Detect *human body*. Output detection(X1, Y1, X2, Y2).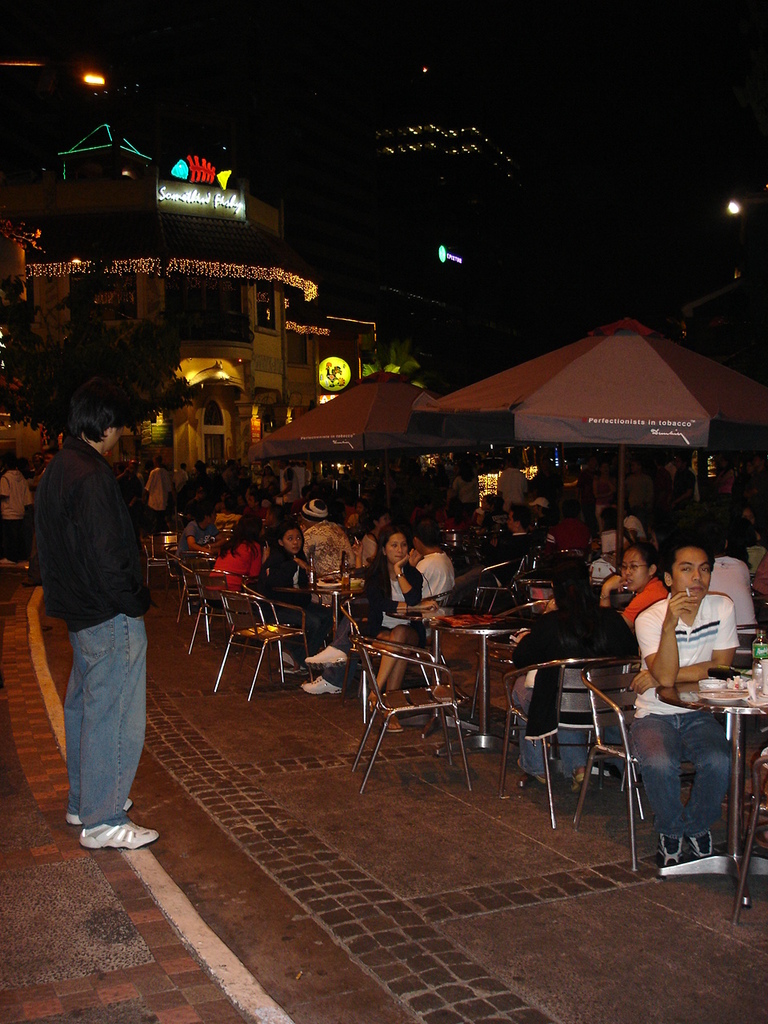
detection(257, 514, 351, 694).
